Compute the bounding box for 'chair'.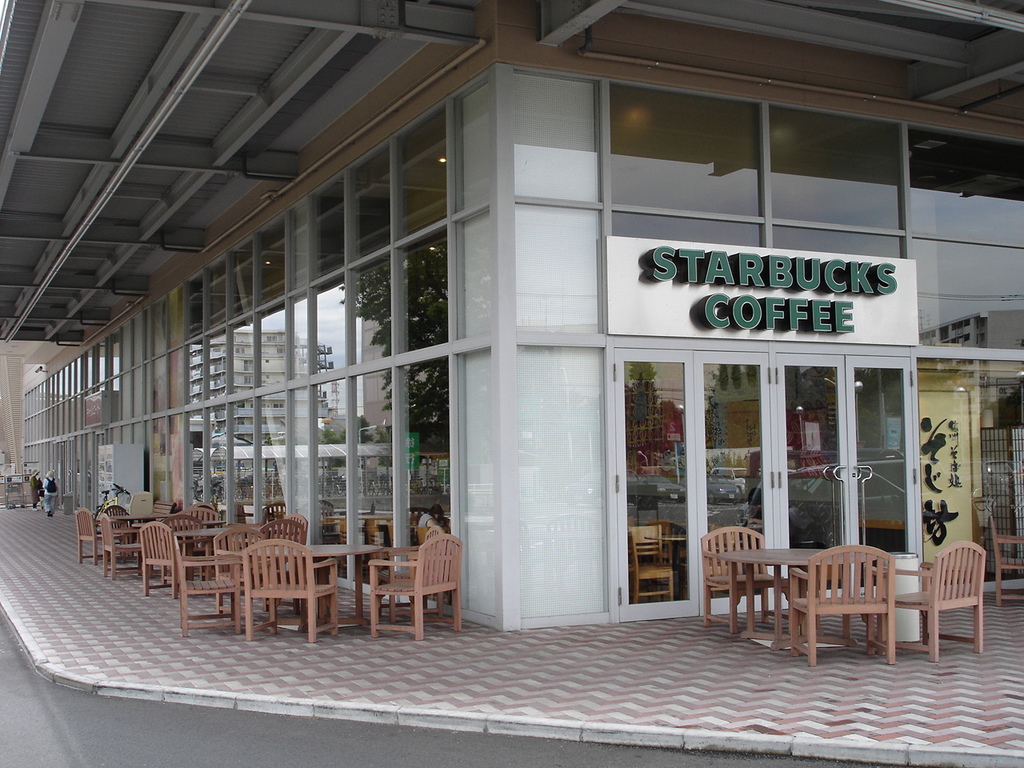
<region>695, 522, 793, 636</region>.
